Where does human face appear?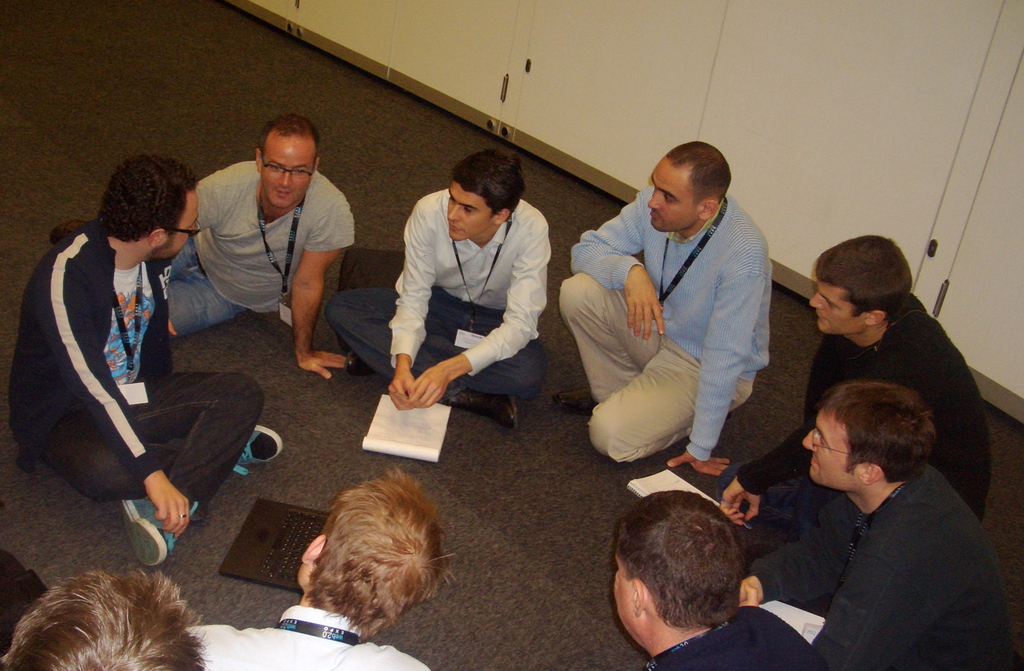
Appears at left=264, top=140, right=312, bottom=206.
